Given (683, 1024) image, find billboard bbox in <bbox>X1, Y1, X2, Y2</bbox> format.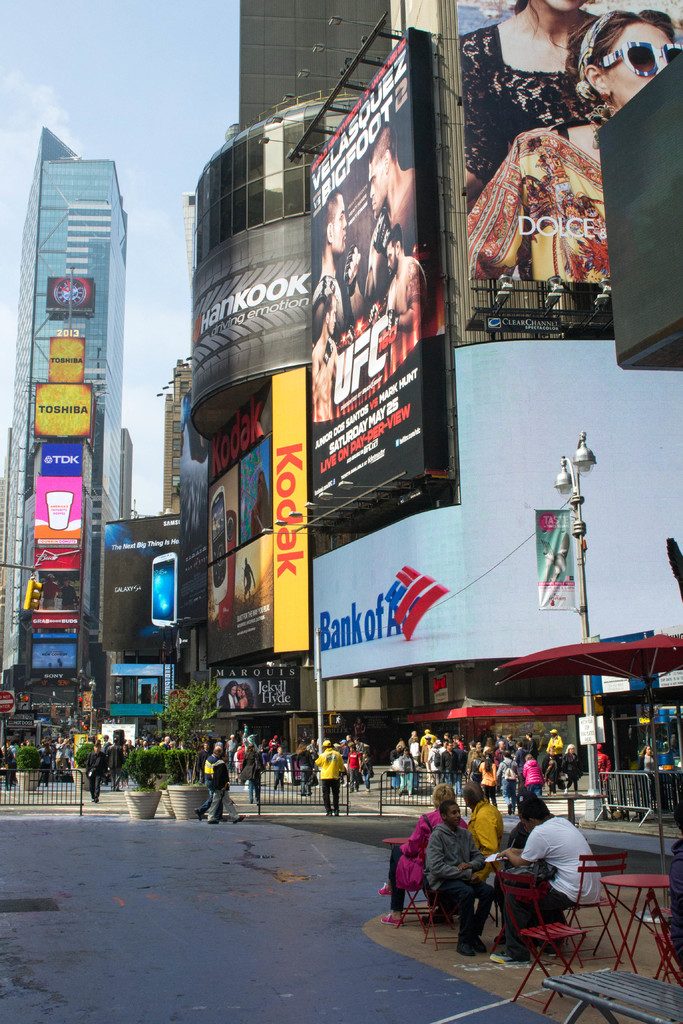
<bbox>304, 26, 423, 510</bbox>.
